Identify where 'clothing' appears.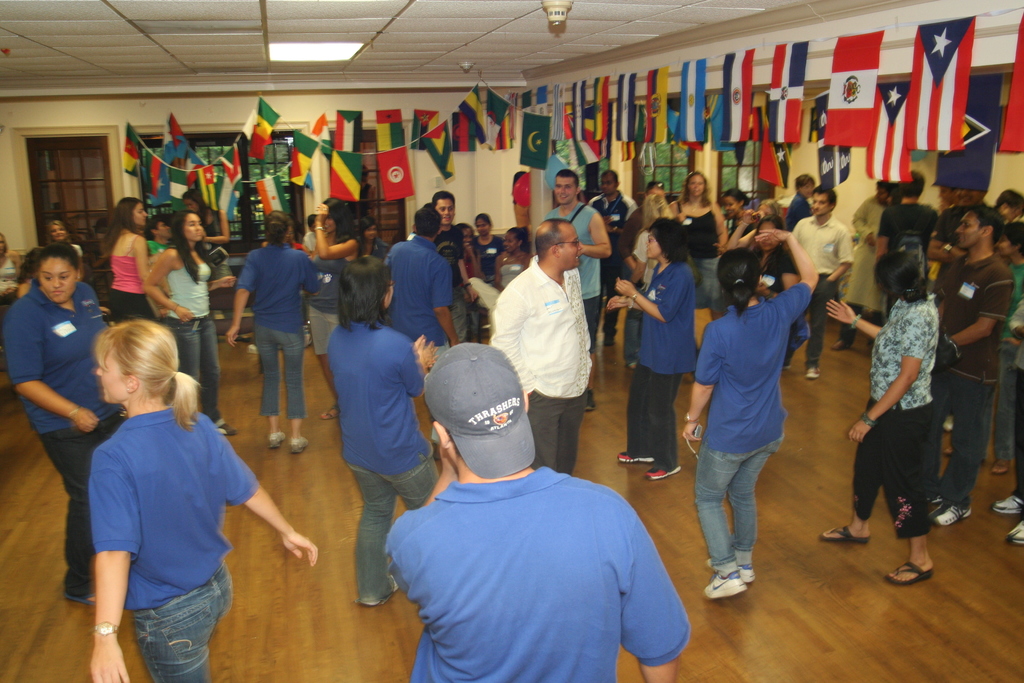
Appears at 785/210/855/375.
